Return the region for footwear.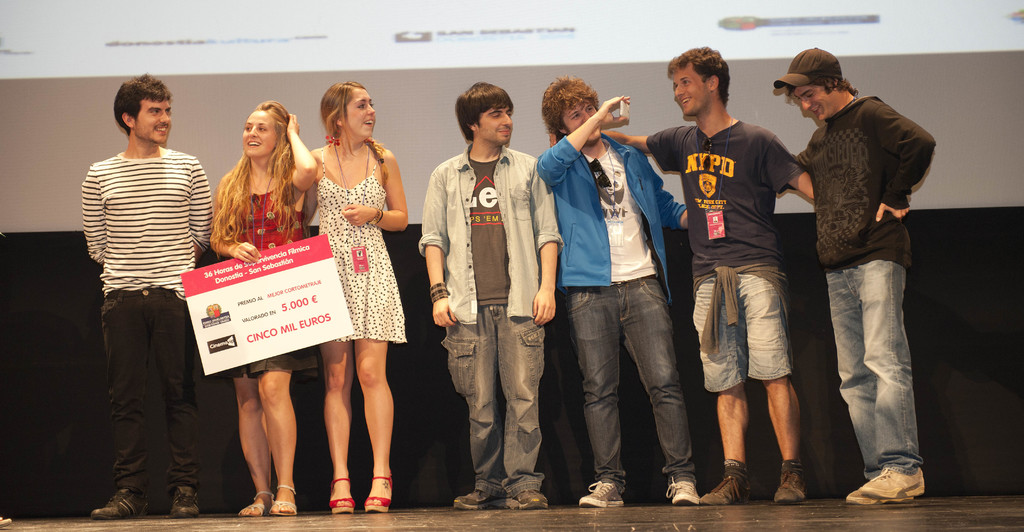
{"left": 91, "top": 488, "right": 152, "bottom": 519}.
